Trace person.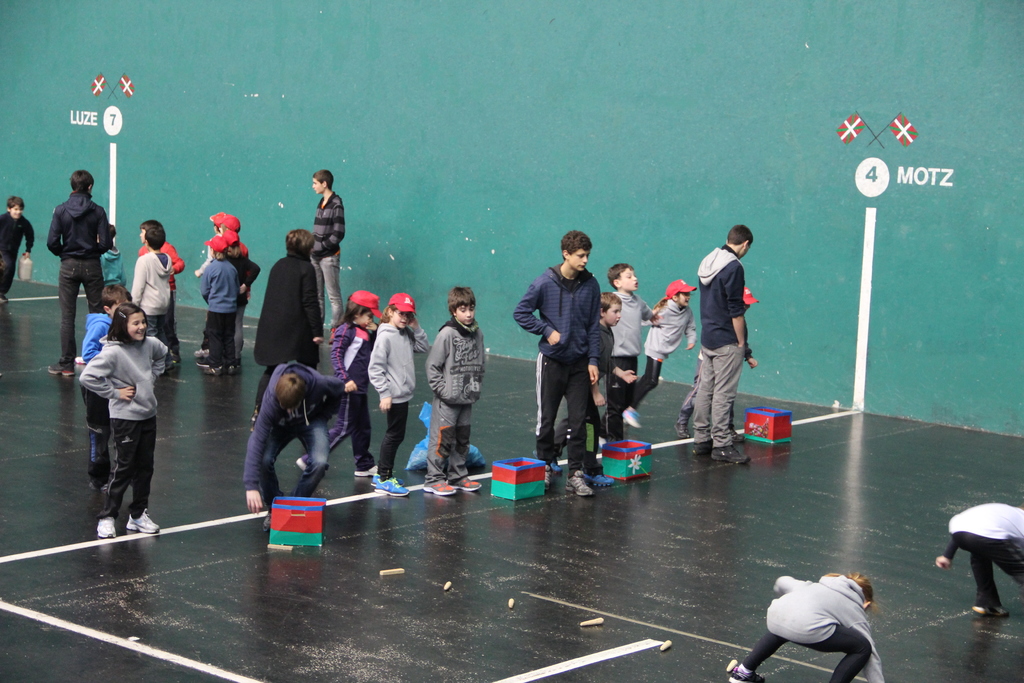
Traced to BBox(686, 213, 771, 473).
